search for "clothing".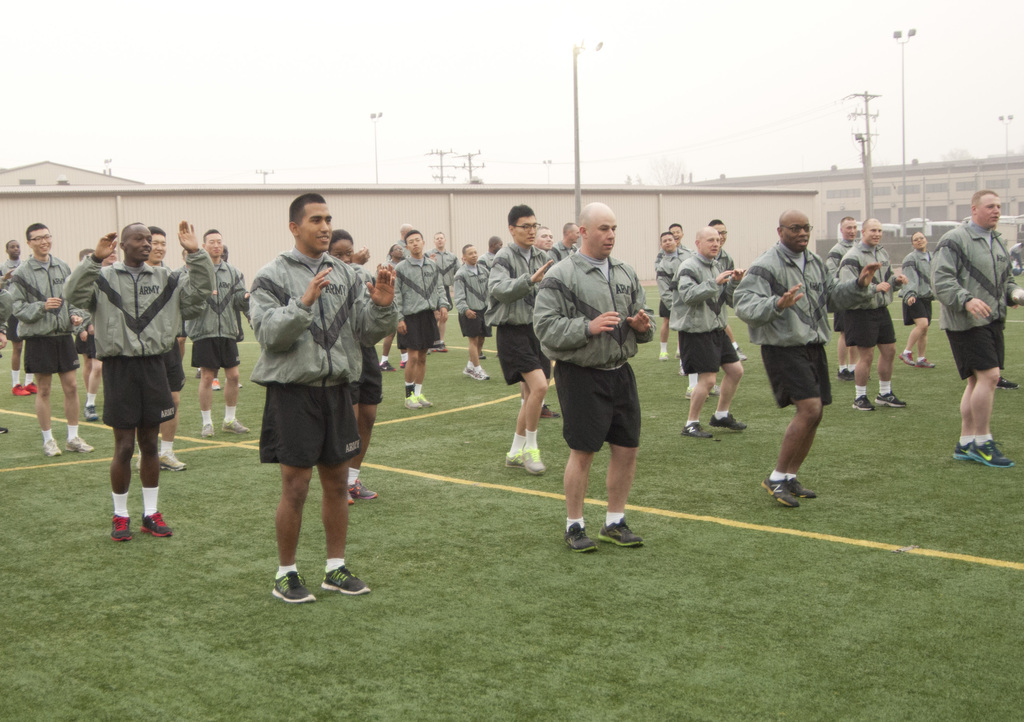
Found at 931 218 1014 382.
